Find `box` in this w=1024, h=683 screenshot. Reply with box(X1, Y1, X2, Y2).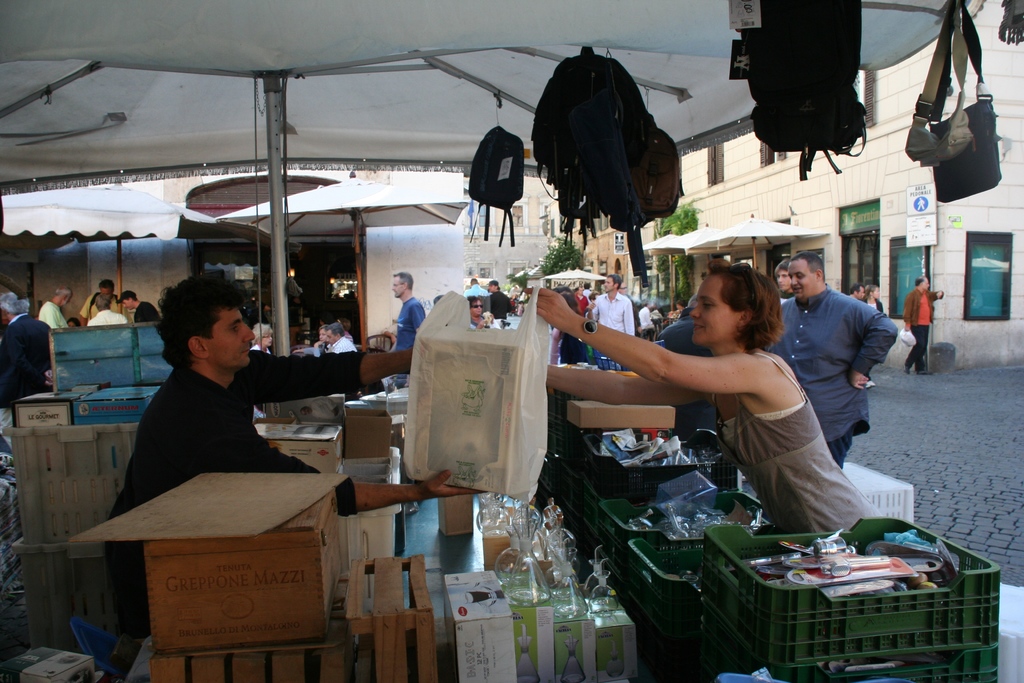
box(140, 491, 347, 655).
